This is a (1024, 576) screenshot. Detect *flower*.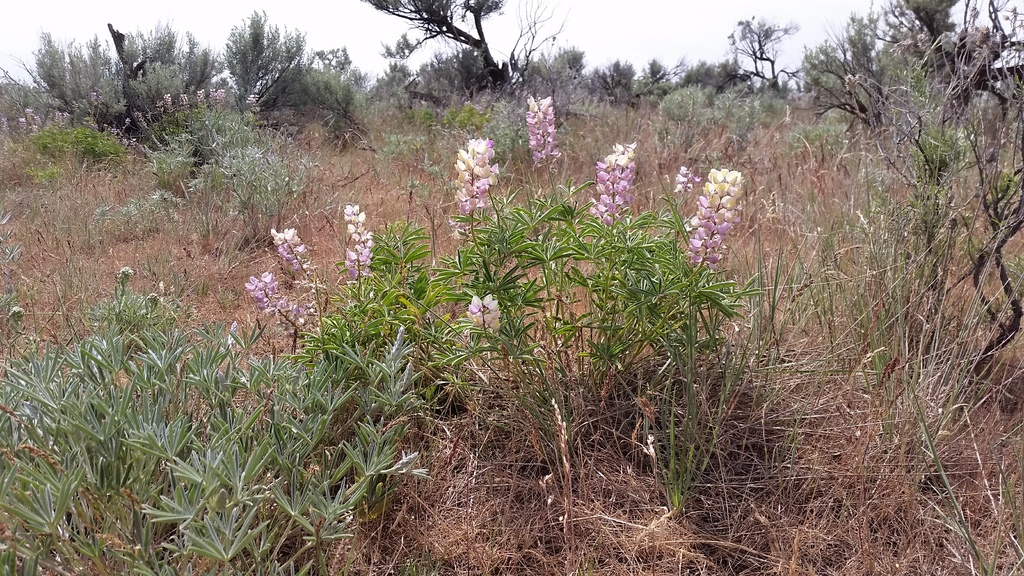
<bbox>276, 228, 318, 293</bbox>.
